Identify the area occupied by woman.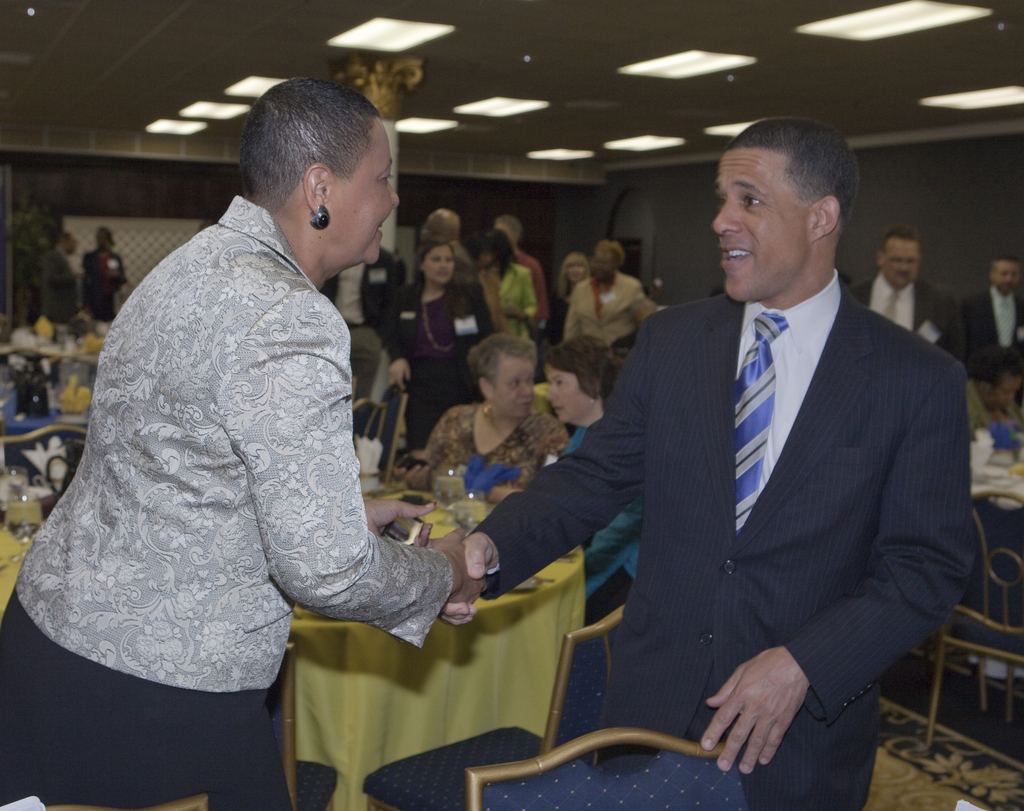
Area: x1=478 y1=222 x2=552 y2=352.
